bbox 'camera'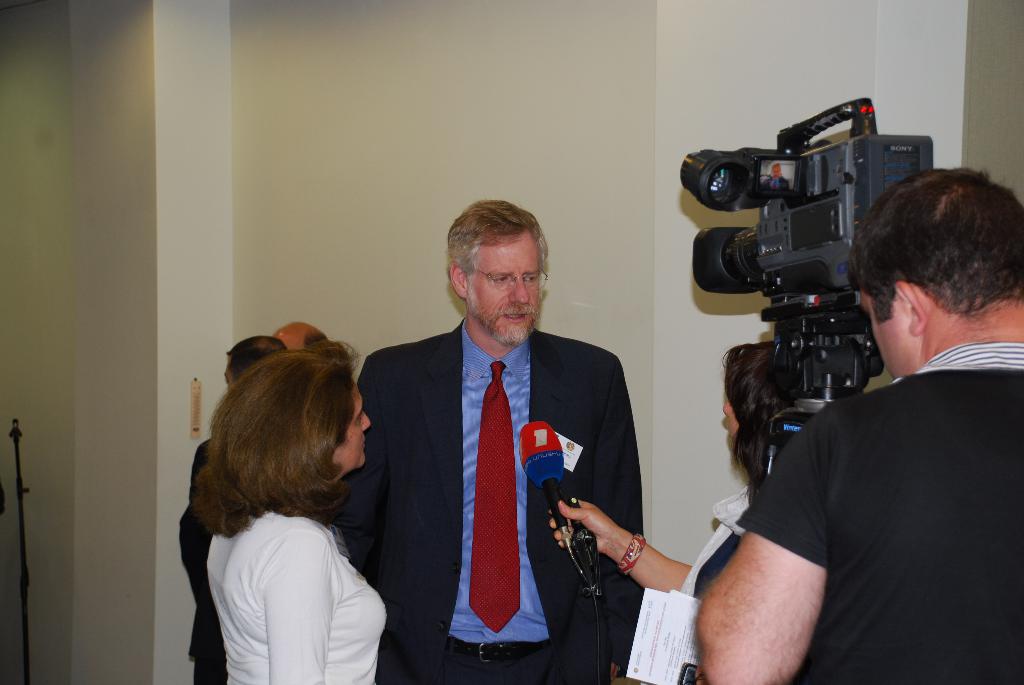
<region>690, 109, 936, 447</region>
